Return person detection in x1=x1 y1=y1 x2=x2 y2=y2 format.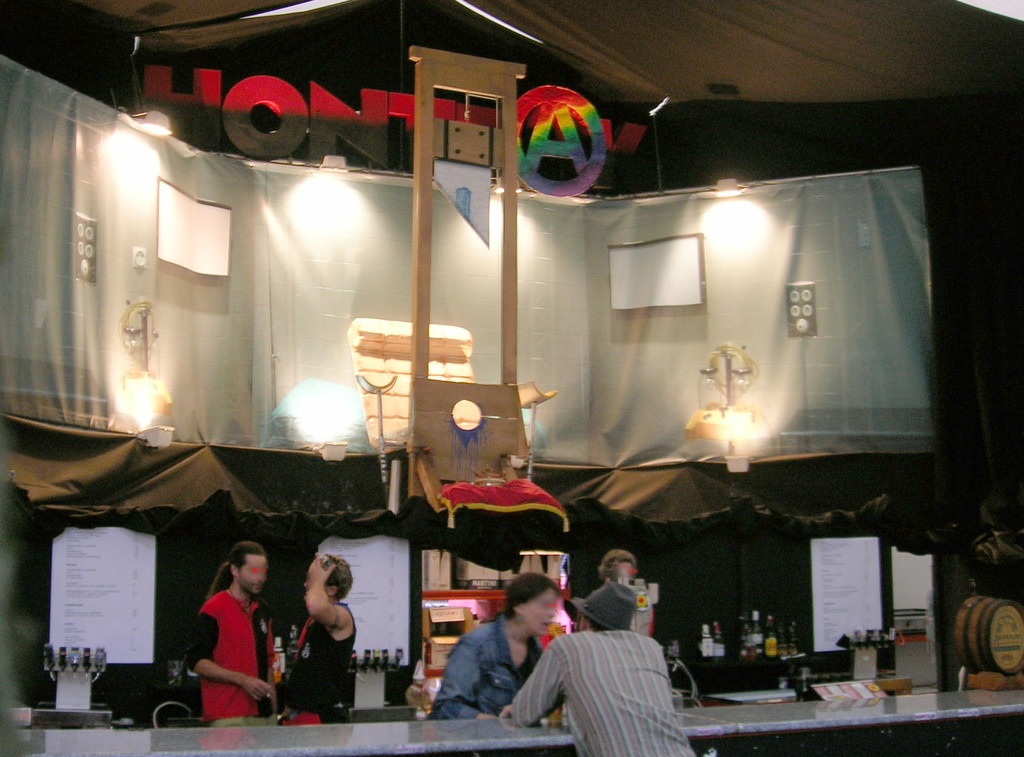
x1=497 y1=577 x2=694 y2=756.
